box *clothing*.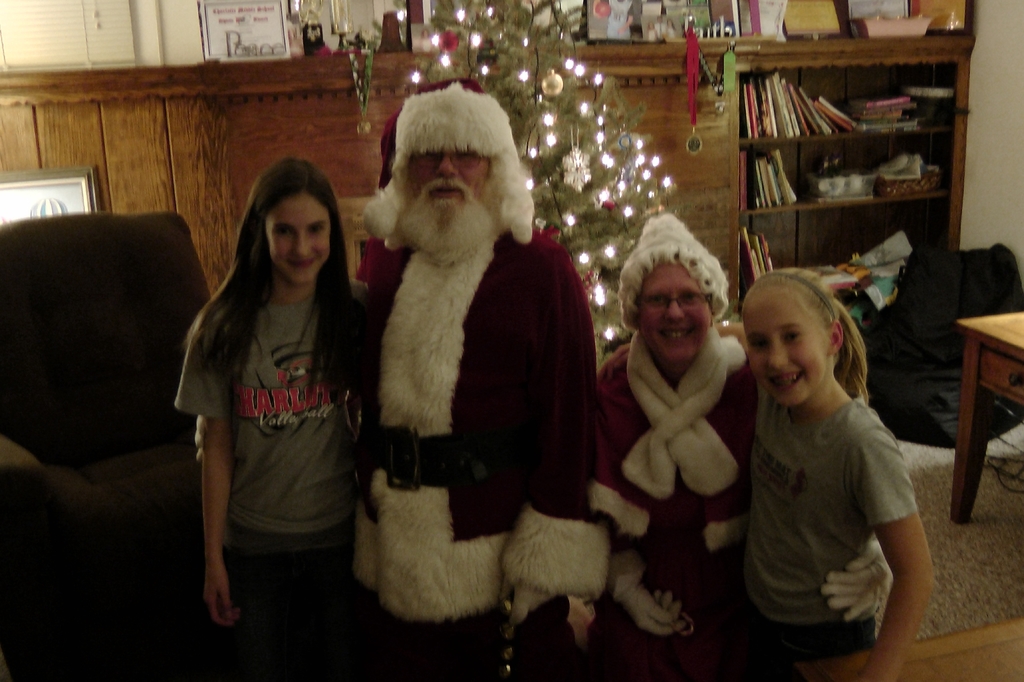
l=179, t=282, r=364, b=681.
